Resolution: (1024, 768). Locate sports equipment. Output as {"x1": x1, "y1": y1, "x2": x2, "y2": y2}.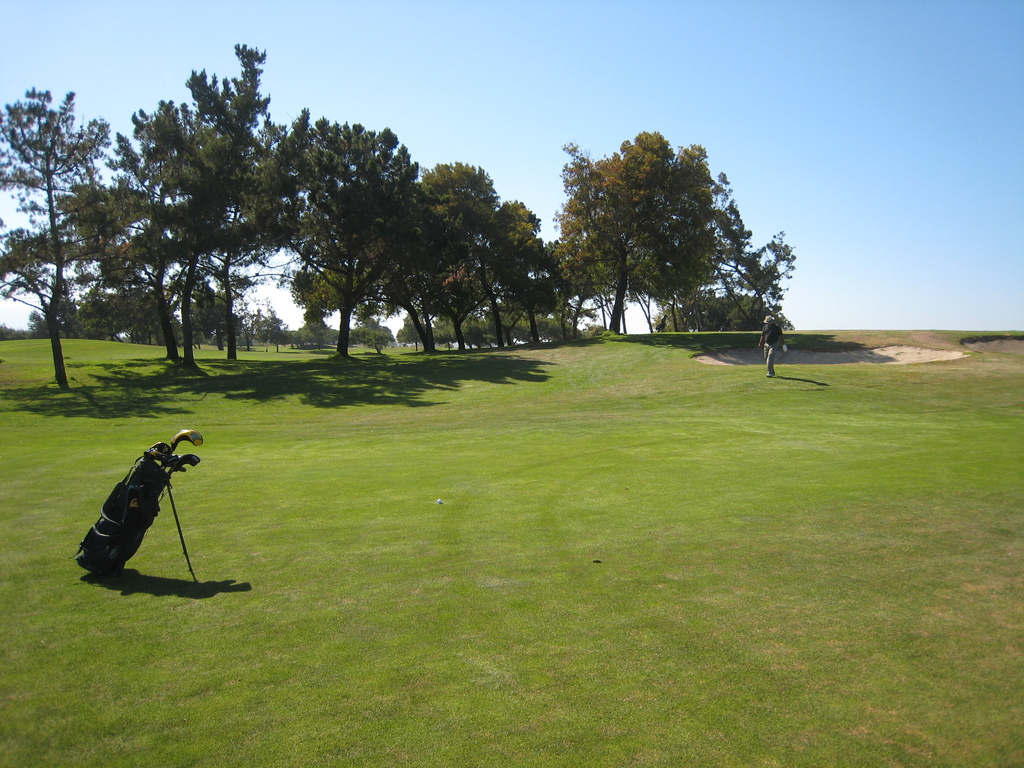
{"x1": 166, "y1": 451, "x2": 200, "y2": 474}.
